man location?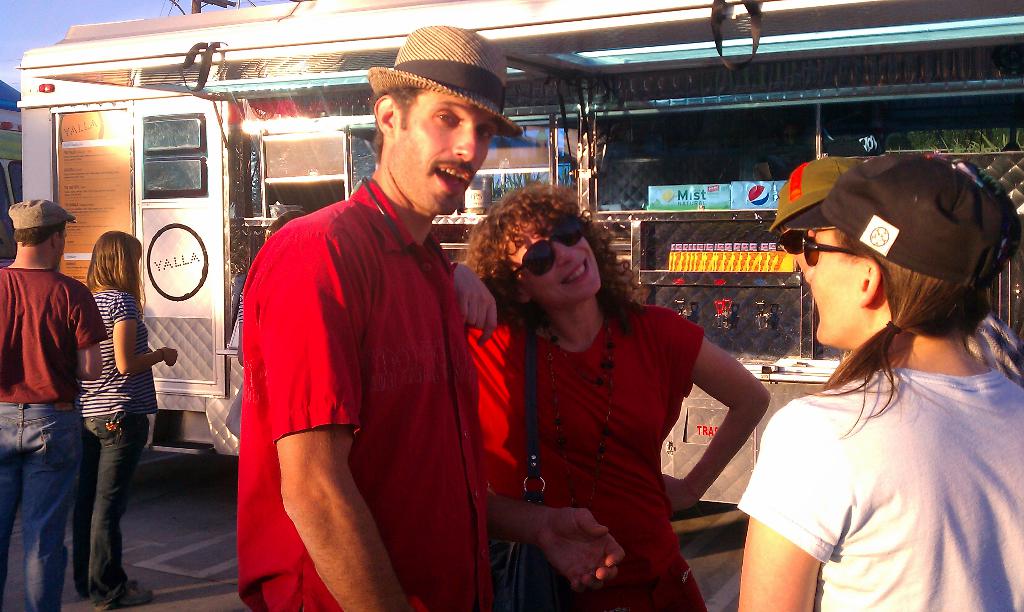
bbox=(0, 195, 110, 611)
